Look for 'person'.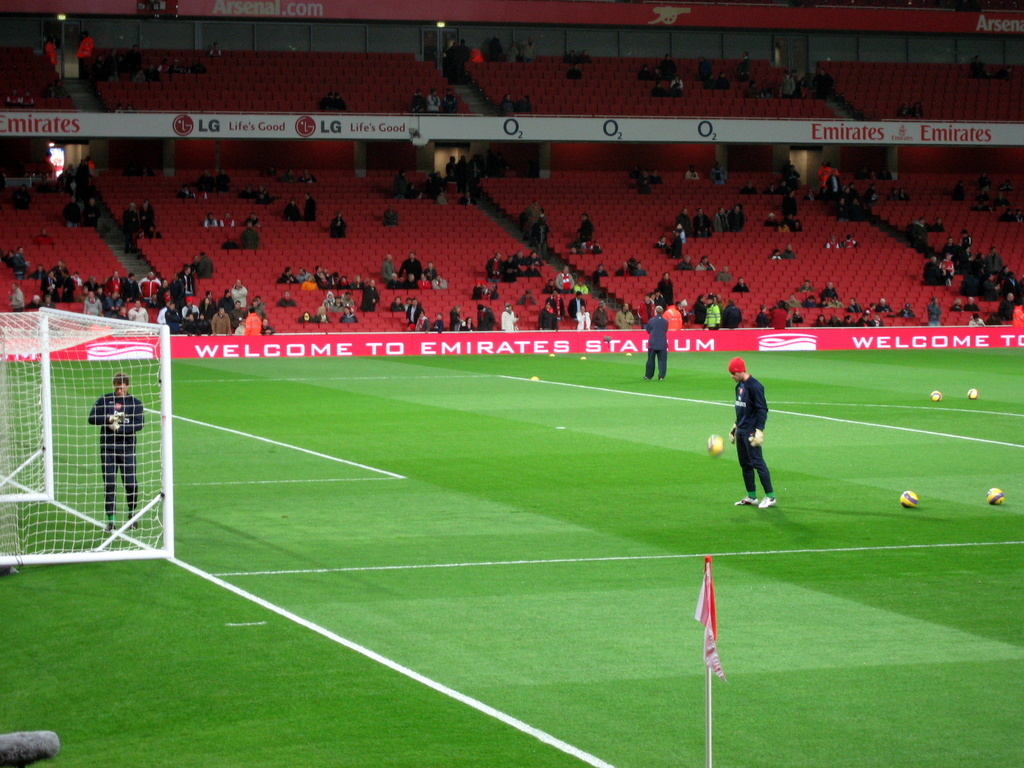
Found: Rect(675, 253, 693, 271).
